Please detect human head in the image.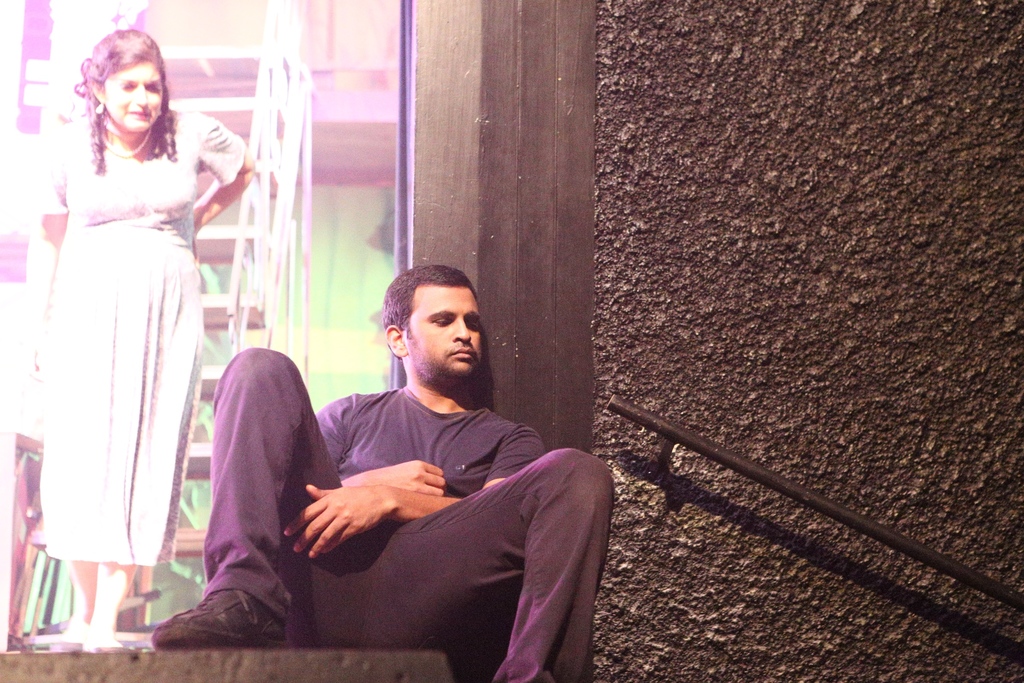
bbox(380, 267, 483, 383).
